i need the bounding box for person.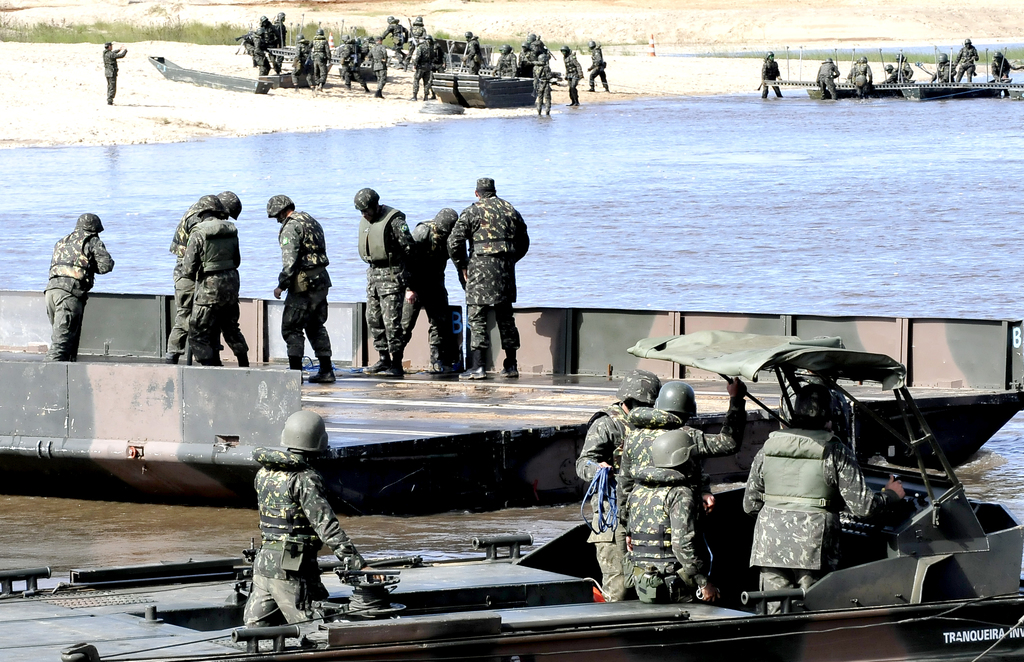
Here it is: [x1=307, y1=28, x2=331, y2=93].
